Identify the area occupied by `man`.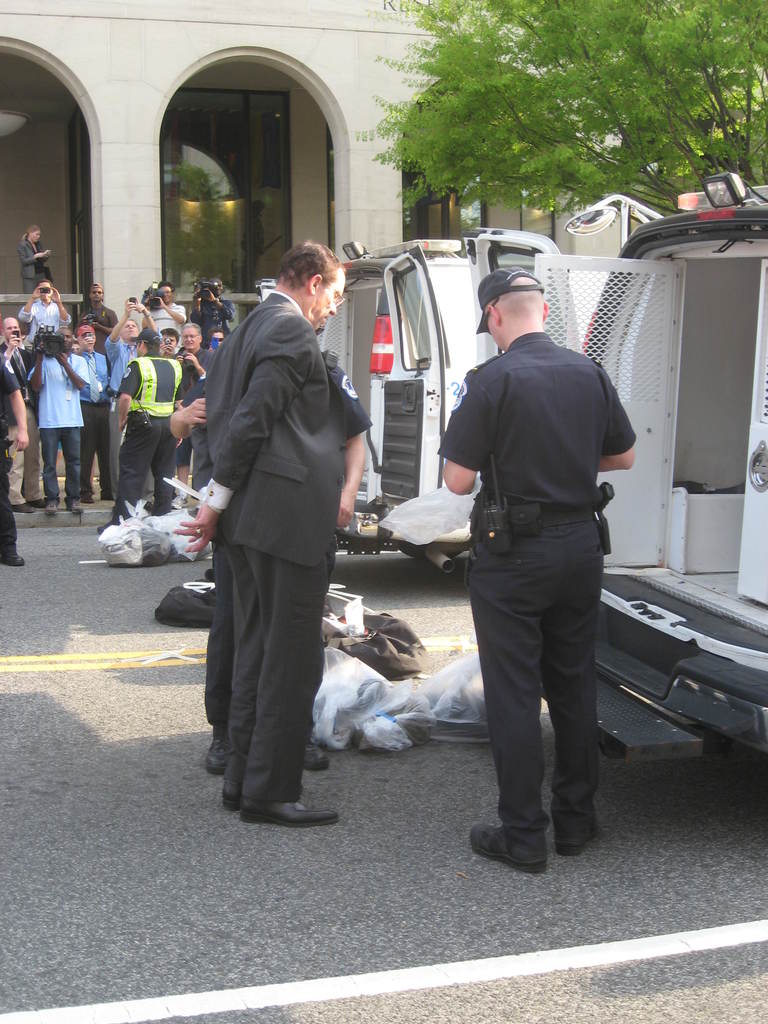
Area: <box>102,329,179,531</box>.
